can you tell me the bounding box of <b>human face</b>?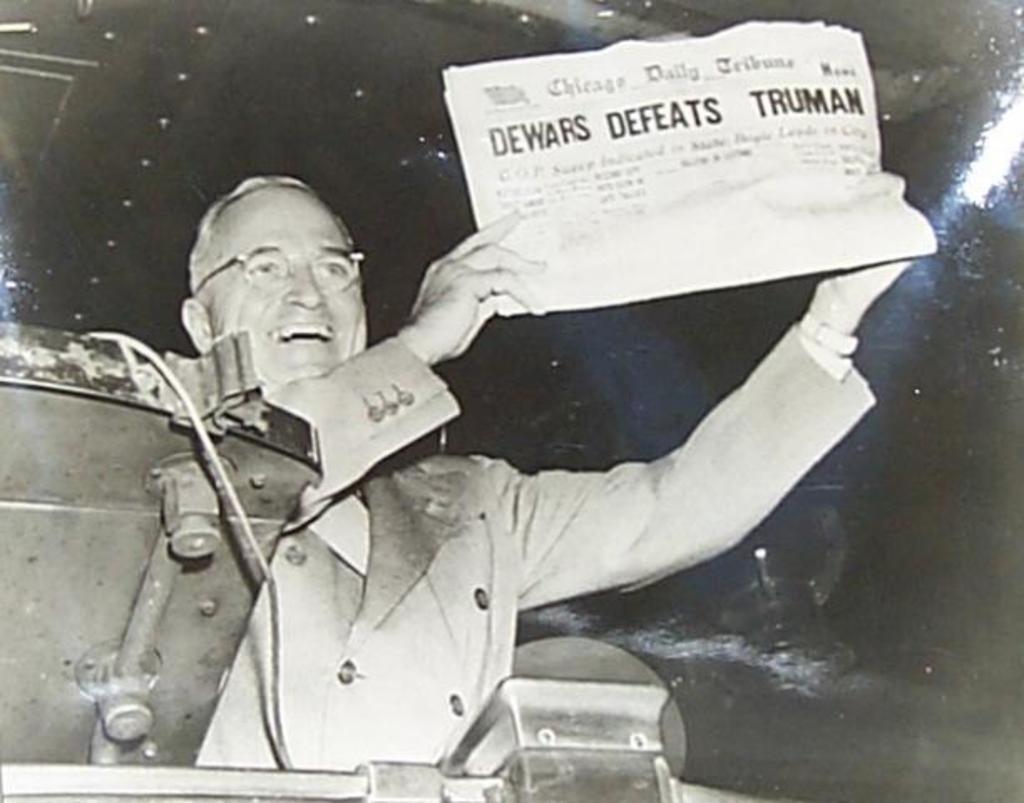
211,189,363,383.
